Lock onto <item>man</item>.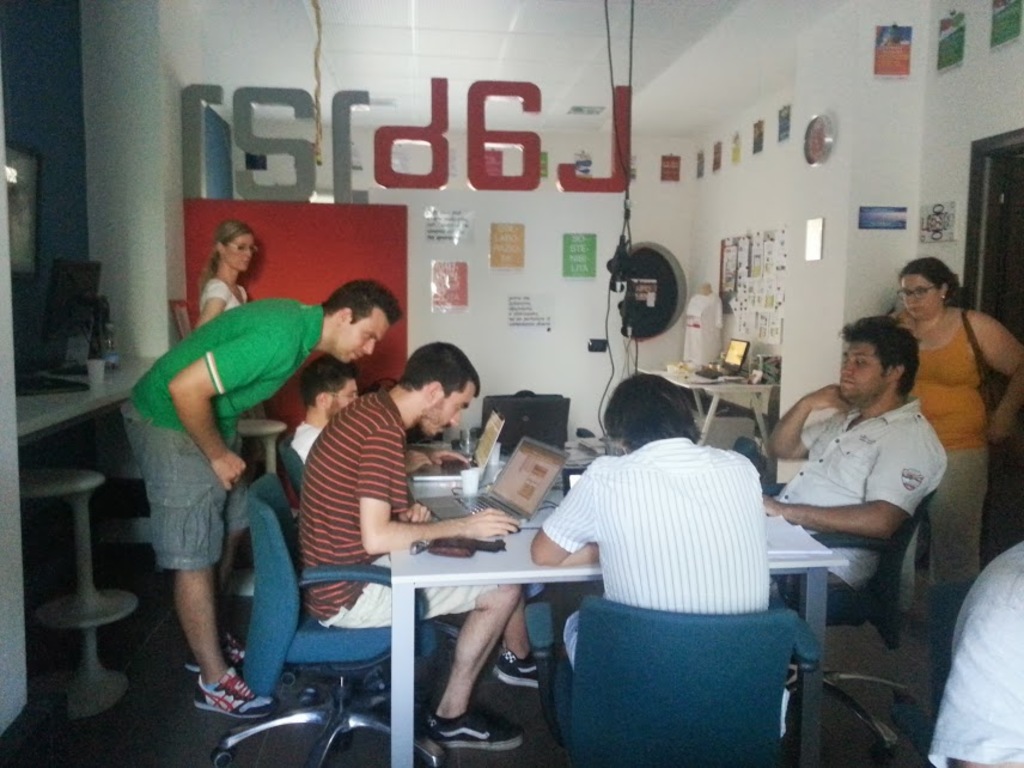
Locked: [x1=525, y1=367, x2=784, y2=732].
